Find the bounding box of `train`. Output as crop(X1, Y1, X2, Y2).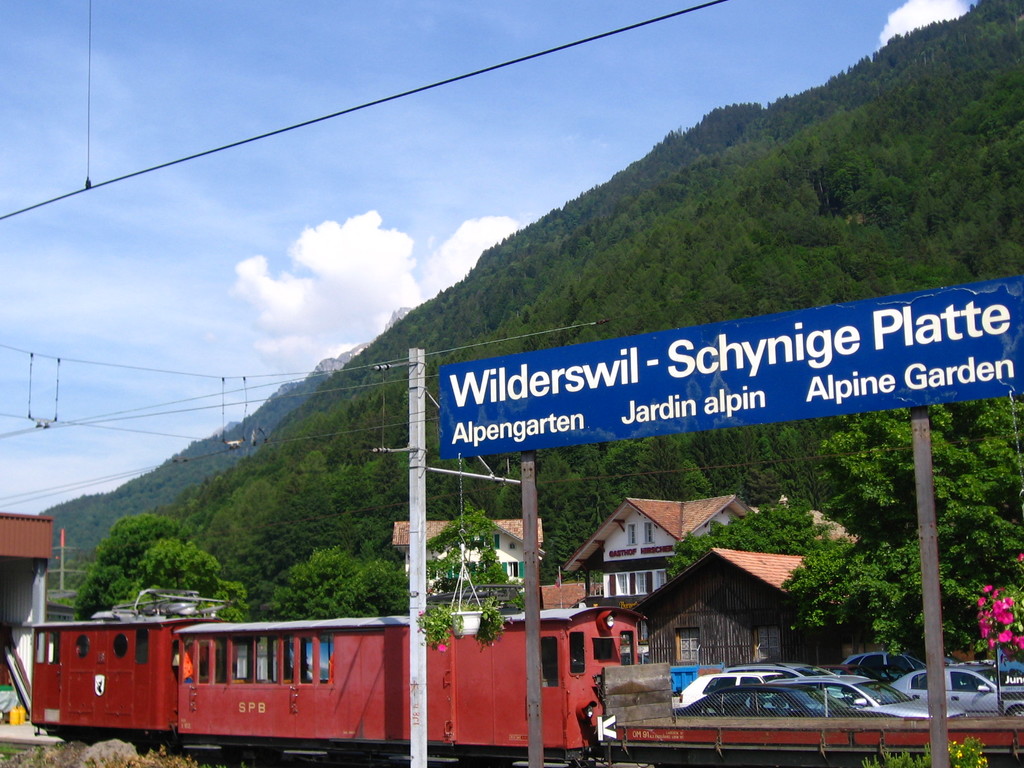
crop(22, 584, 1023, 767).
